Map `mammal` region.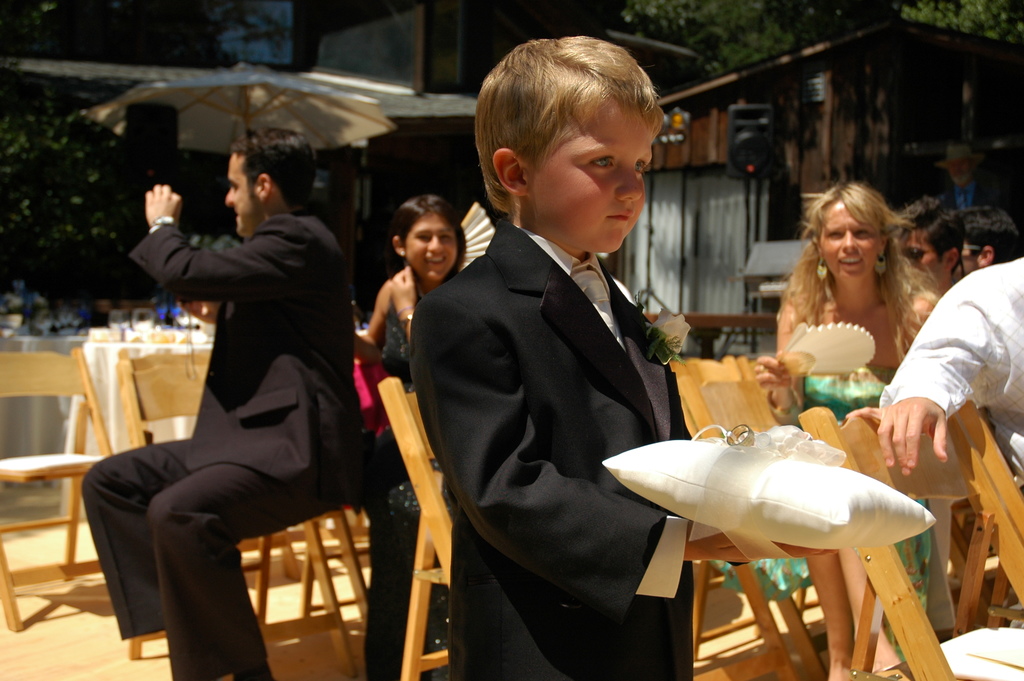
Mapped to <region>961, 209, 1023, 272</region>.
